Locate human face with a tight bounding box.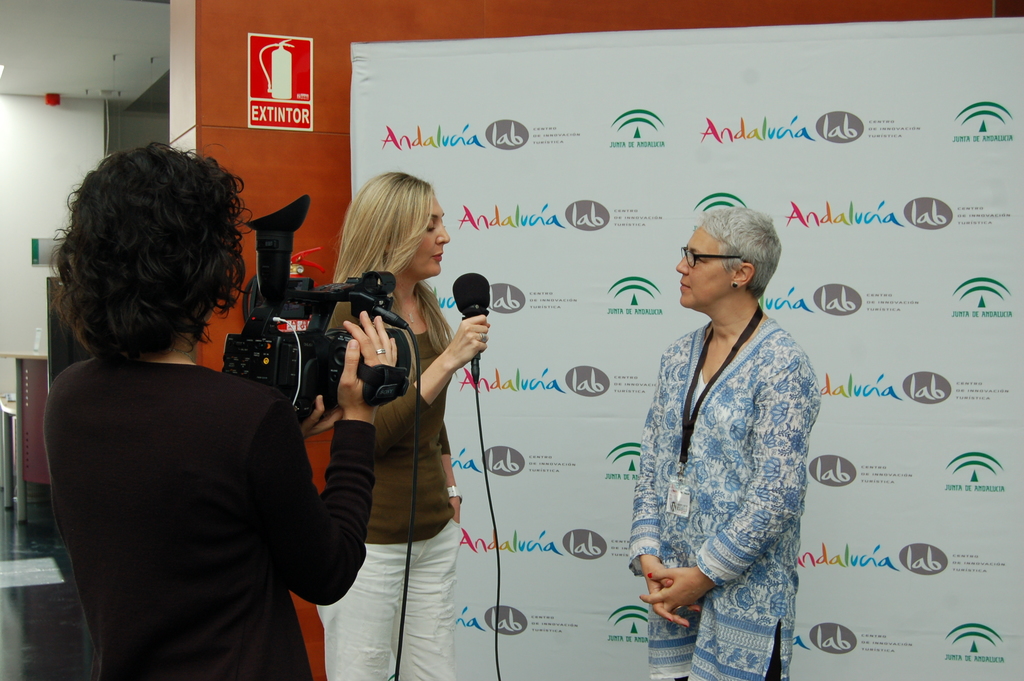
l=406, t=193, r=449, b=277.
